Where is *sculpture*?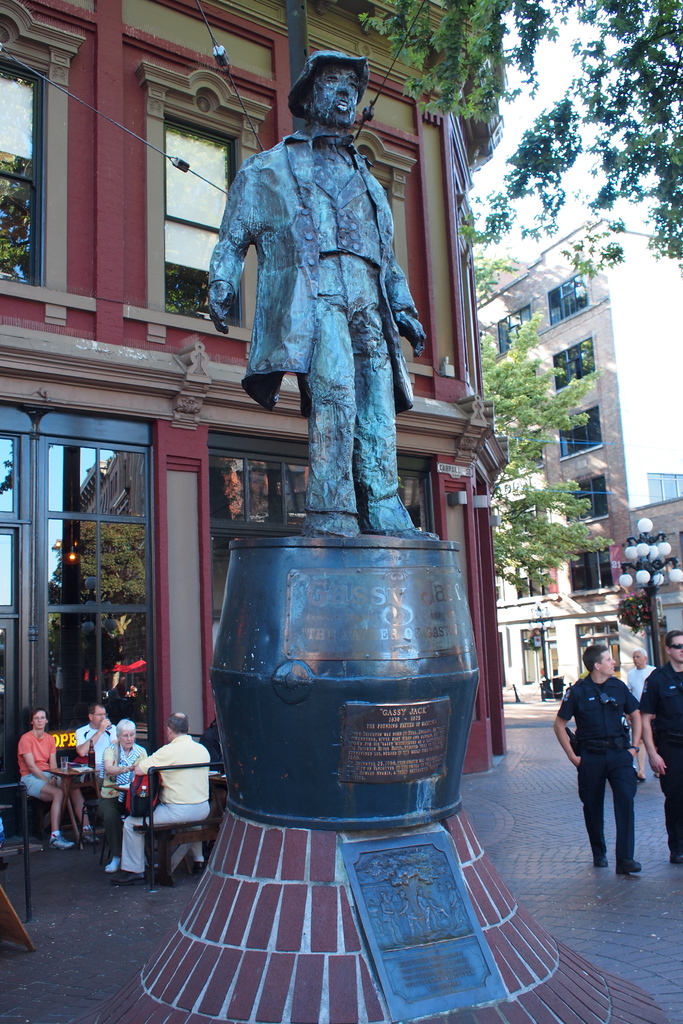
210:50:472:550.
